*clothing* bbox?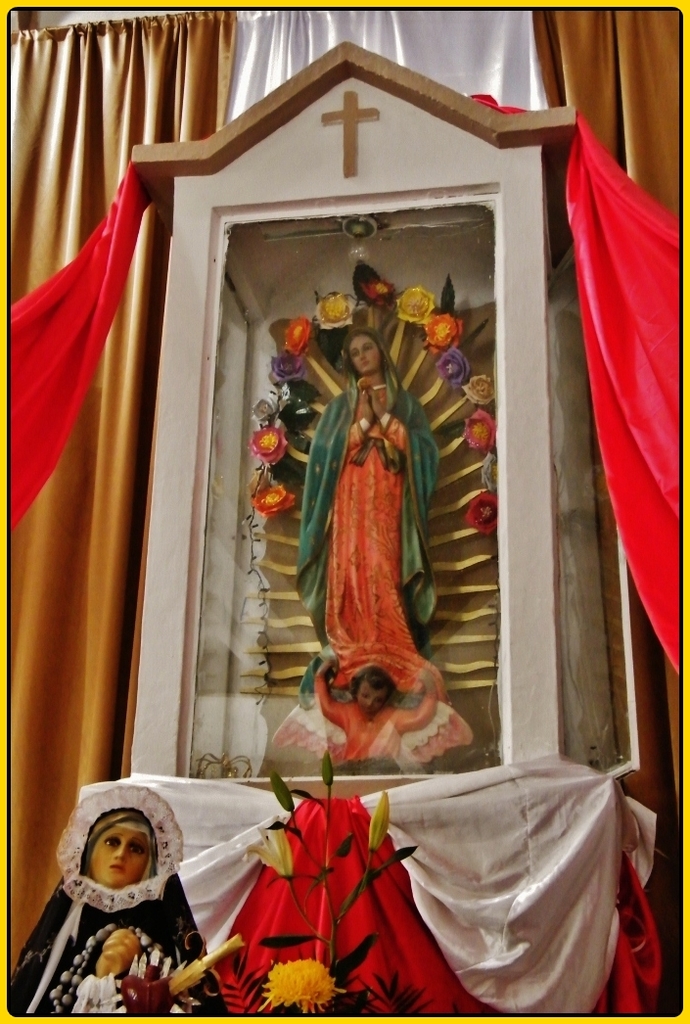
box=[3, 779, 232, 1015]
